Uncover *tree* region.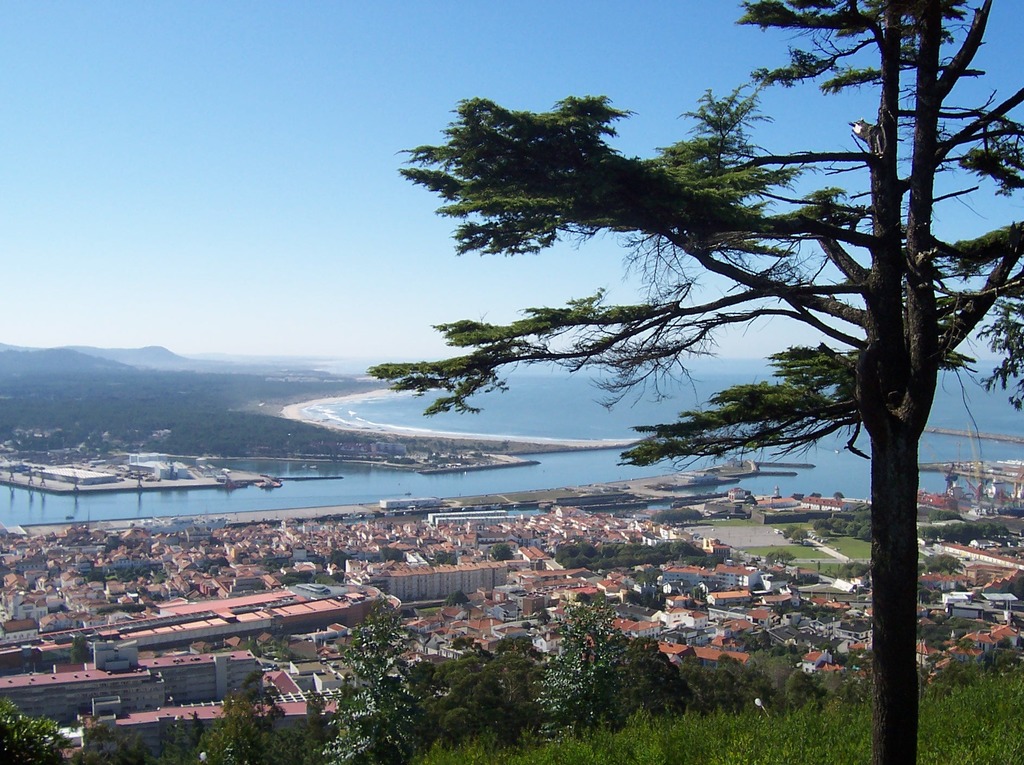
Uncovered: bbox=[380, 545, 403, 563].
